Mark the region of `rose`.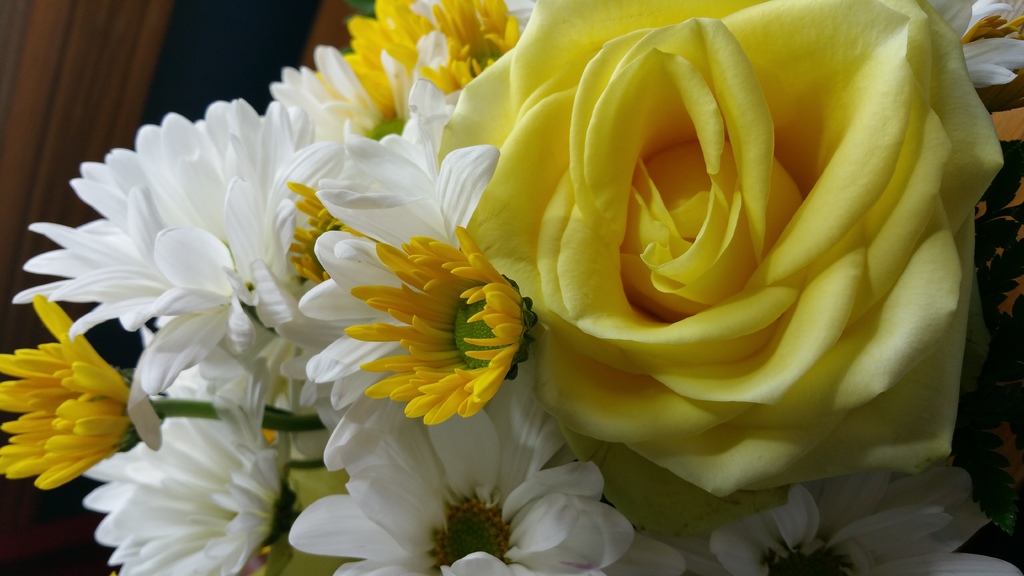
Region: (x1=438, y1=0, x2=1005, y2=536).
